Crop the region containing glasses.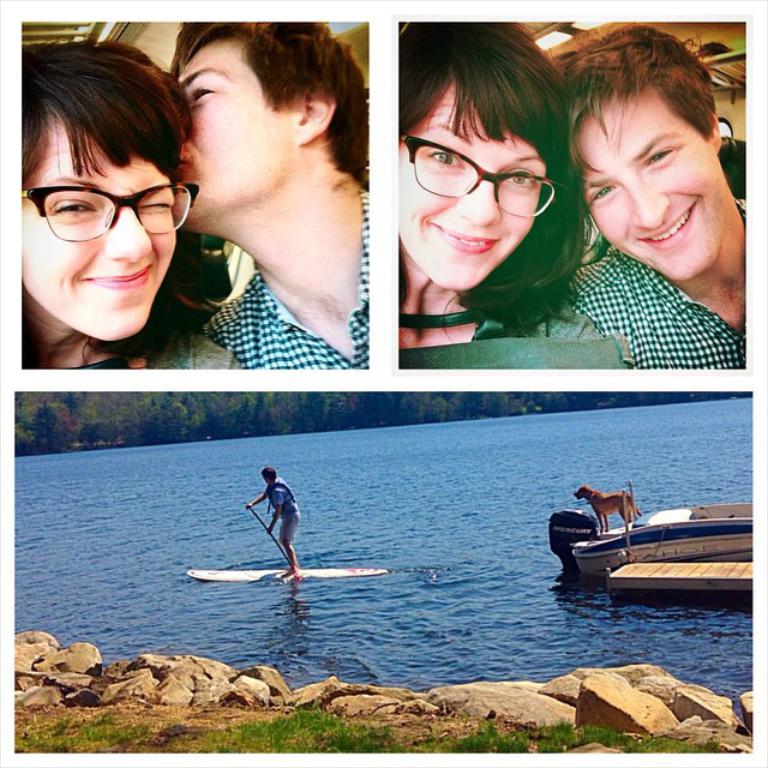
Crop region: (left=23, top=167, right=184, bottom=233).
